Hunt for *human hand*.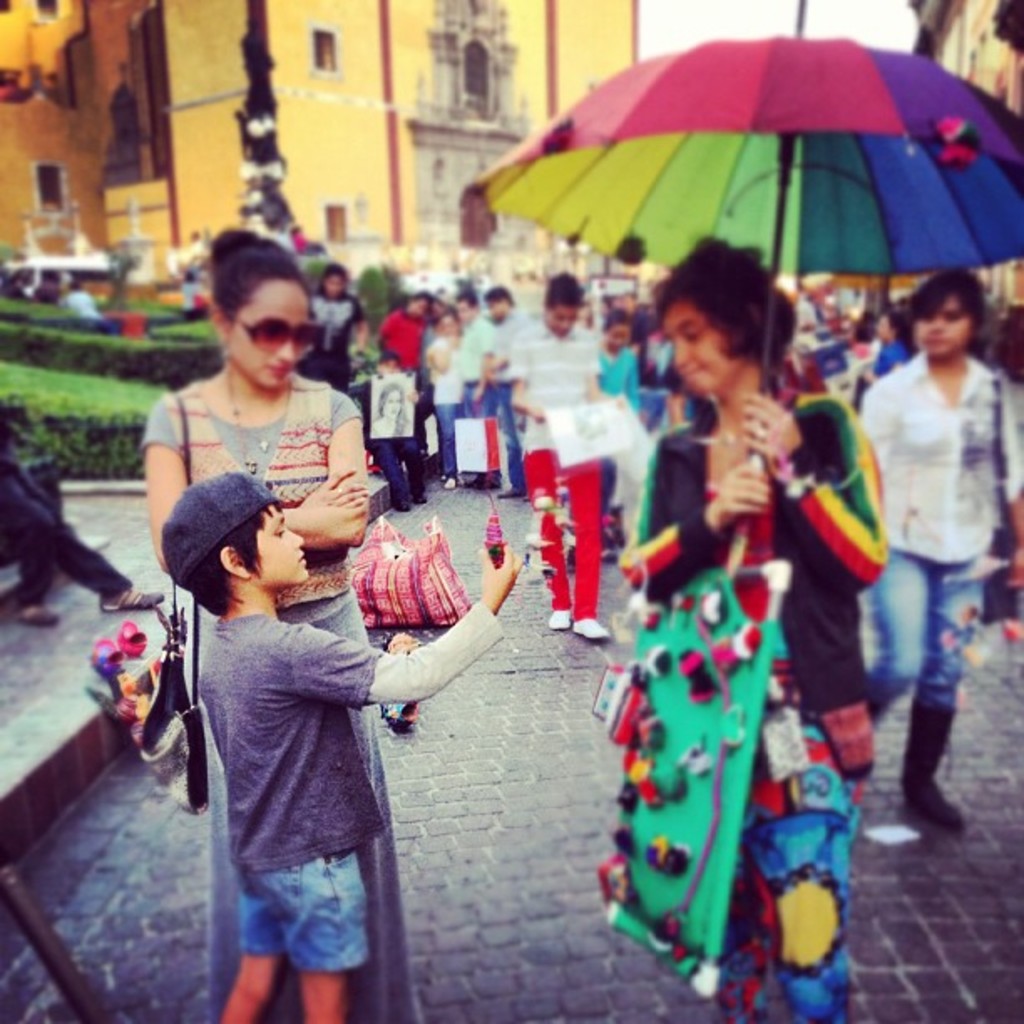
Hunted down at box(351, 335, 370, 353).
